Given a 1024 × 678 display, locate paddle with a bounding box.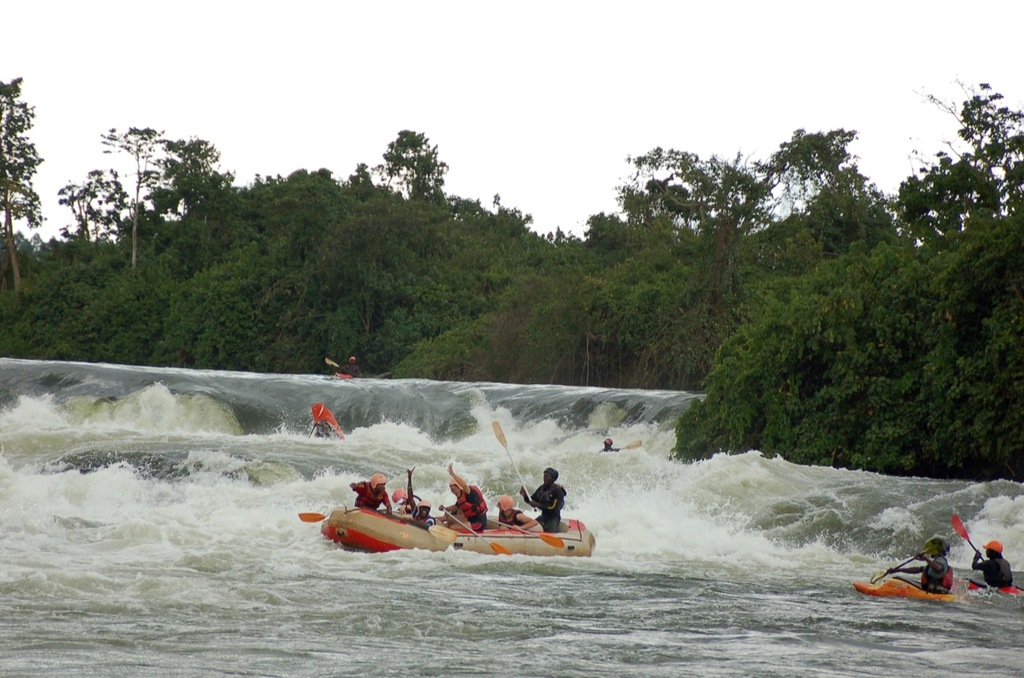
Located: 443,510,510,555.
